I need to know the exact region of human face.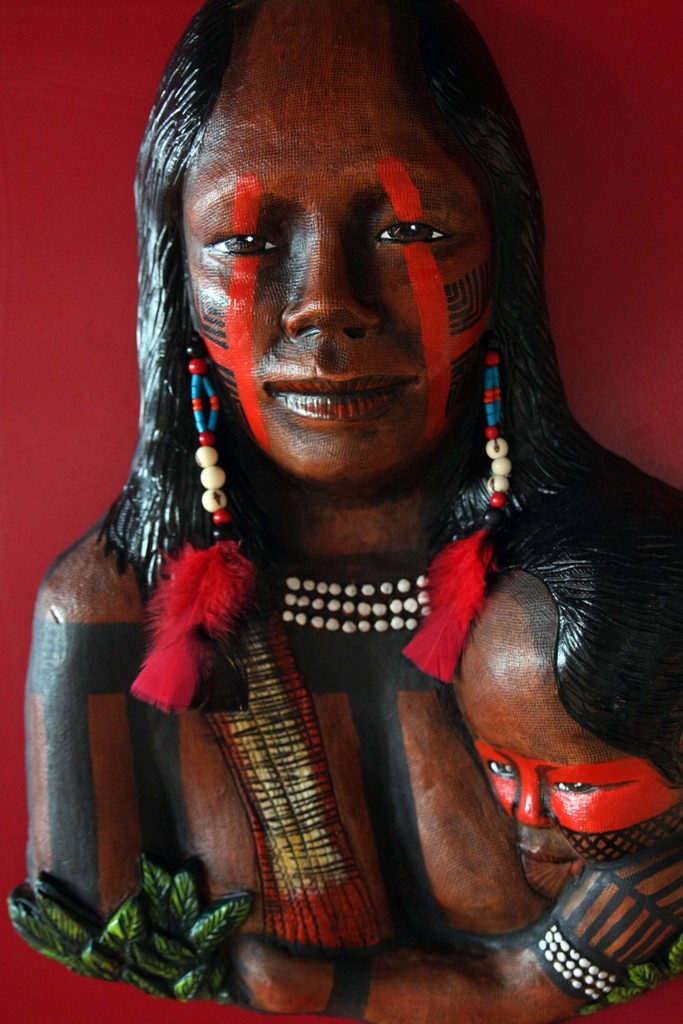
Region: box(451, 637, 682, 889).
